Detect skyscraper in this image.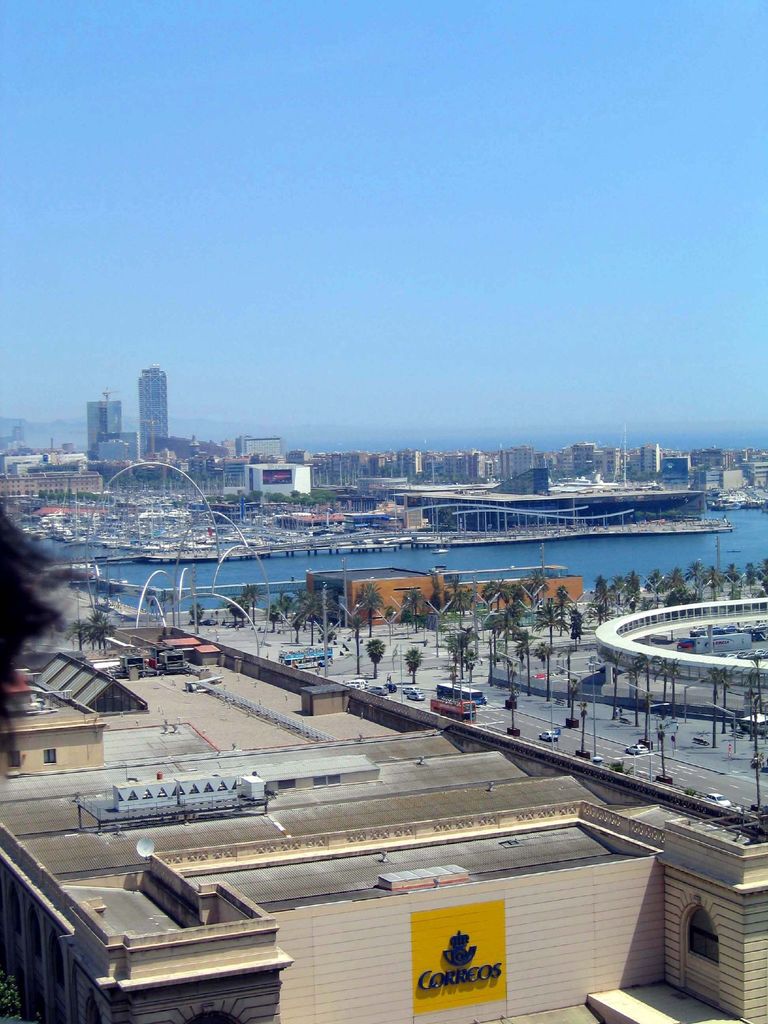
Detection: 86, 391, 121, 465.
